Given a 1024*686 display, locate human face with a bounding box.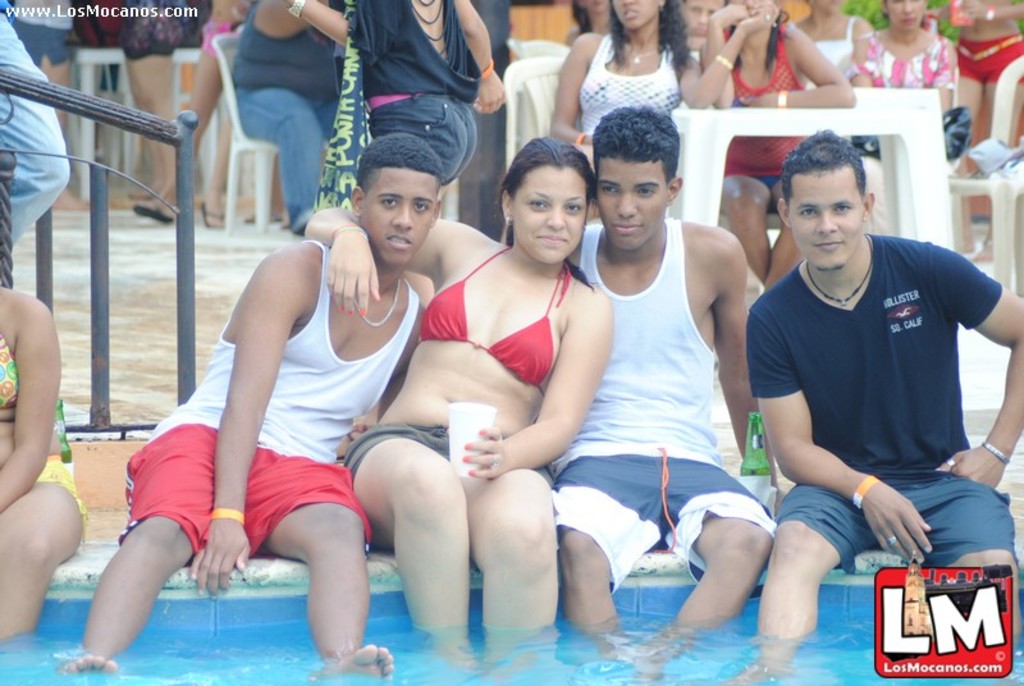
Located: select_region(687, 0, 722, 36).
